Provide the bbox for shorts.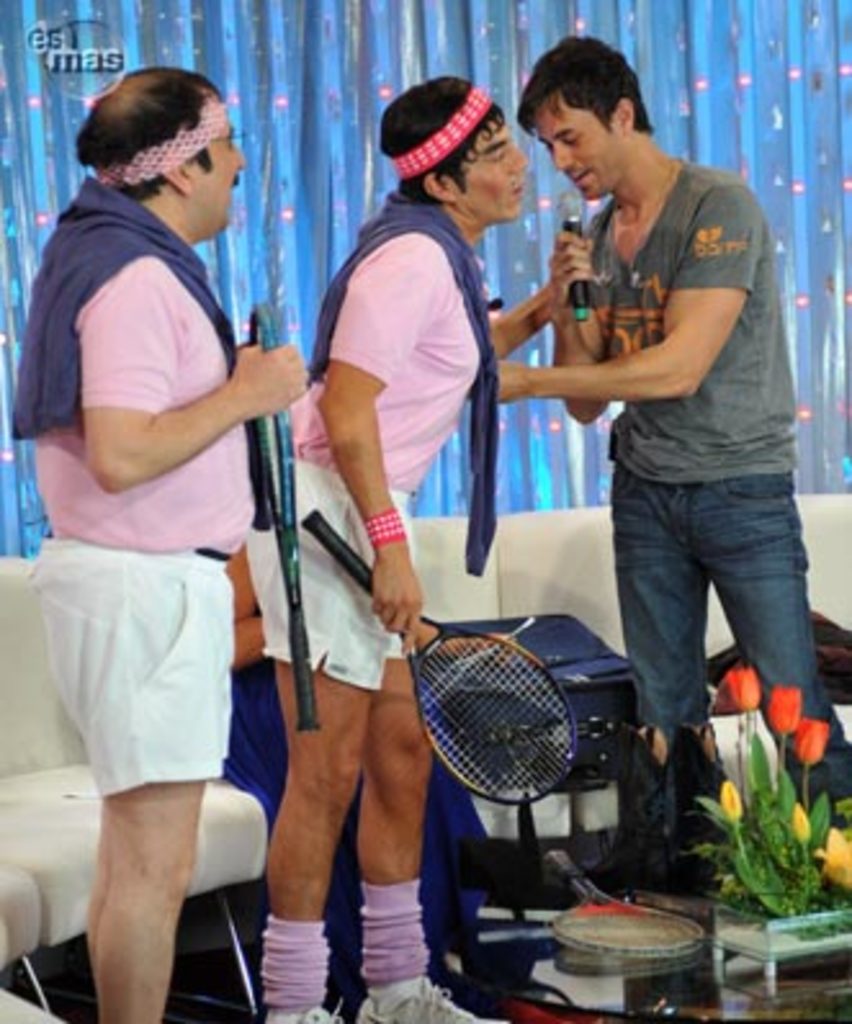
(57, 566, 245, 823).
